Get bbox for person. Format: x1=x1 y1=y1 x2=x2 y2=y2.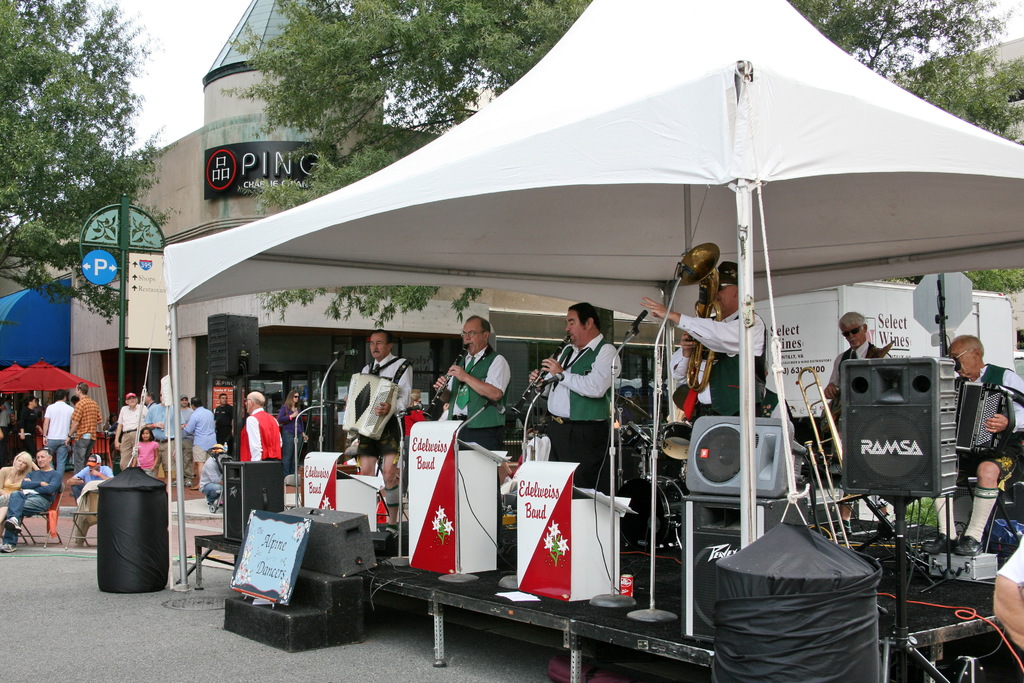
x1=356 y1=329 x2=415 y2=518.
